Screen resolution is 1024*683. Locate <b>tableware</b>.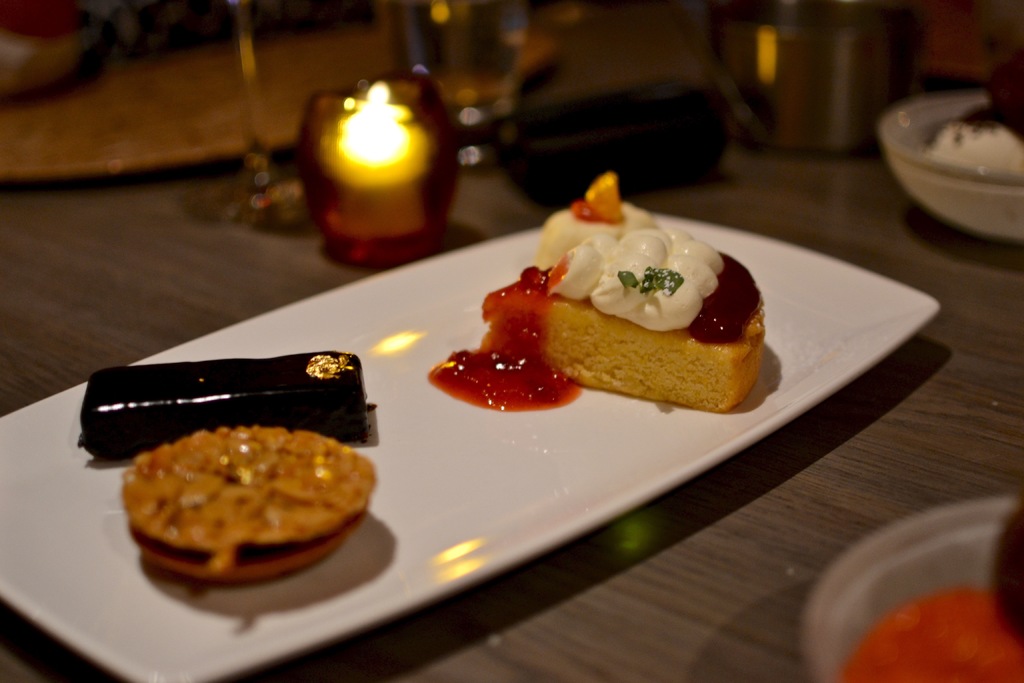
l=0, t=211, r=941, b=682.
